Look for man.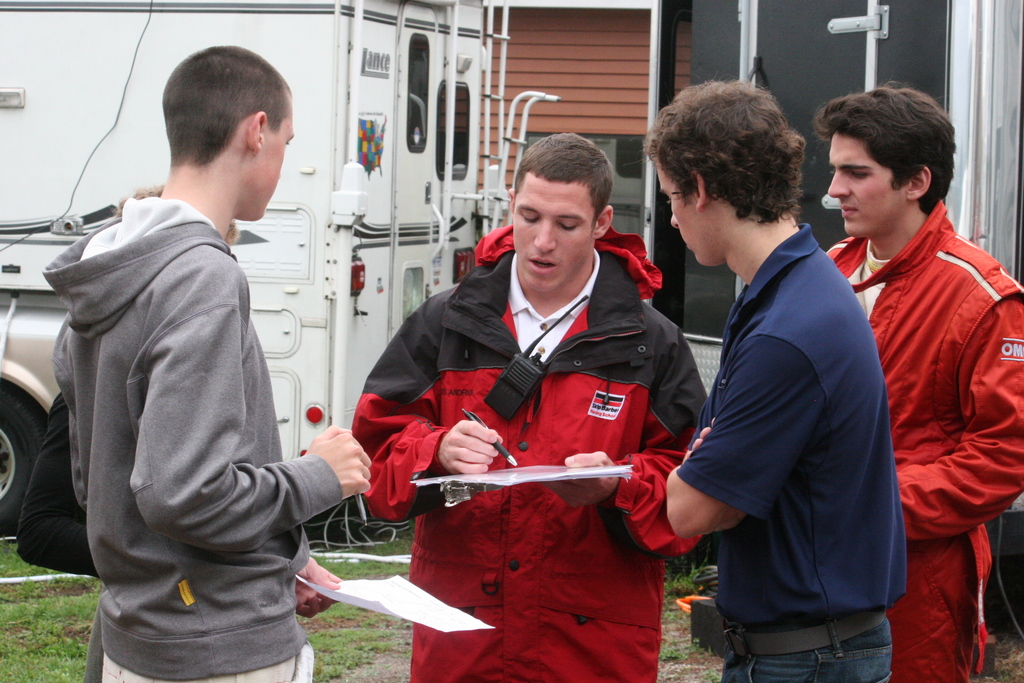
Found: bbox(36, 39, 376, 682).
